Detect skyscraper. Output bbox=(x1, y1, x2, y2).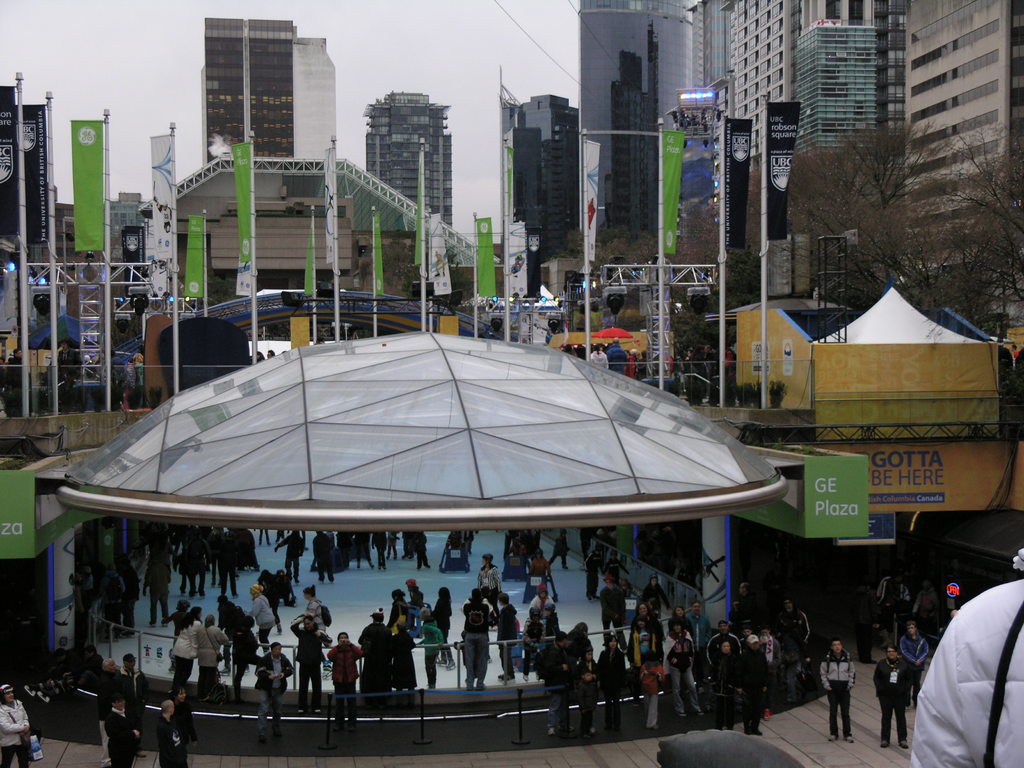
bbox=(172, 13, 331, 168).
